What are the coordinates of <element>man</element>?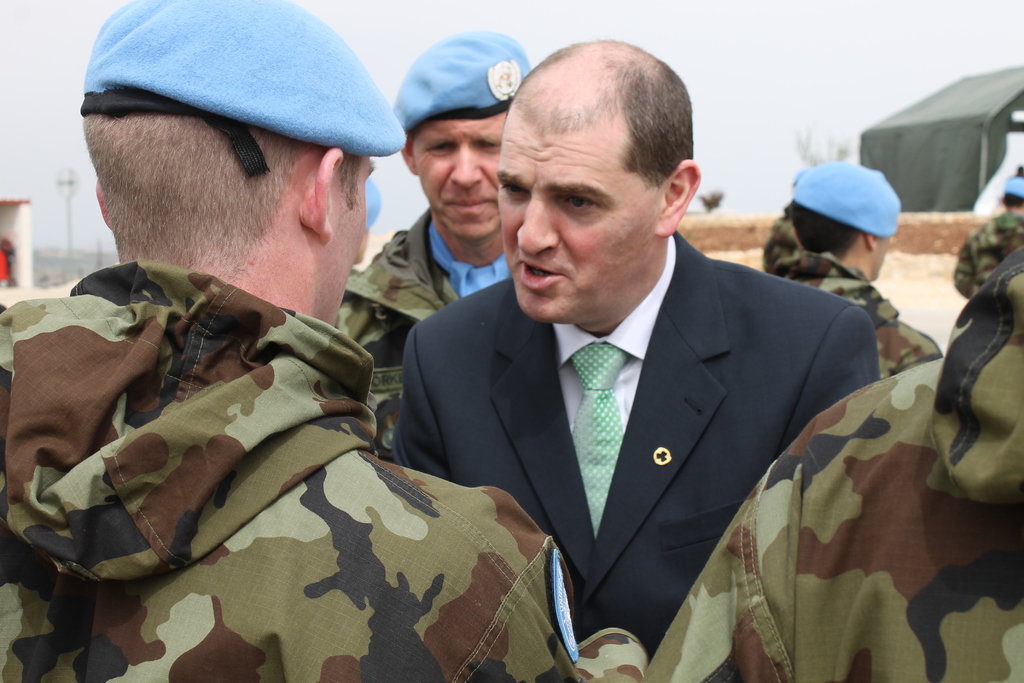
<box>0,0,582,682</box>.
